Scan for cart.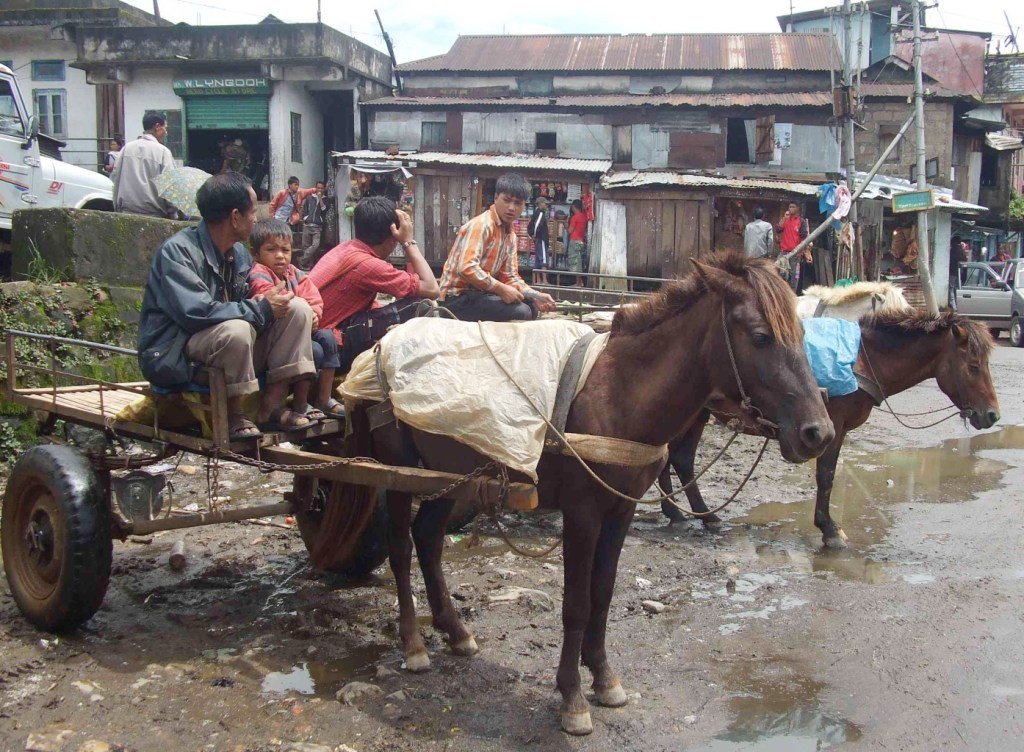
Scan result: l=41, t=219, r=931, b=722.
